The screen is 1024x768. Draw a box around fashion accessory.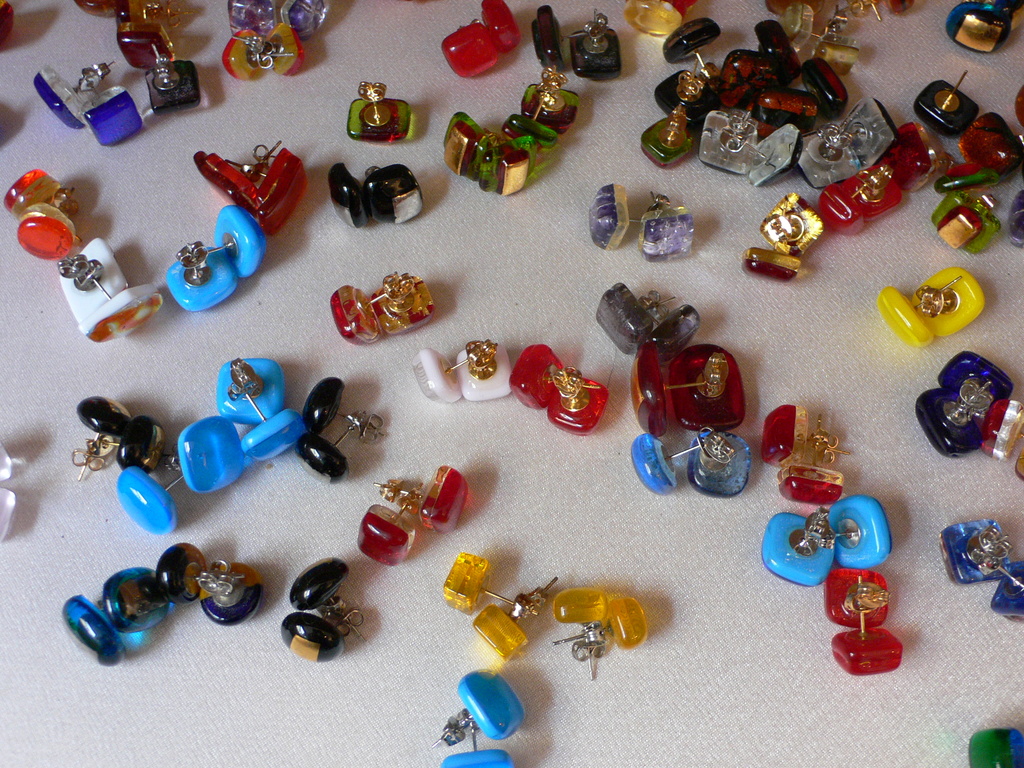
[154,544,213,597].
